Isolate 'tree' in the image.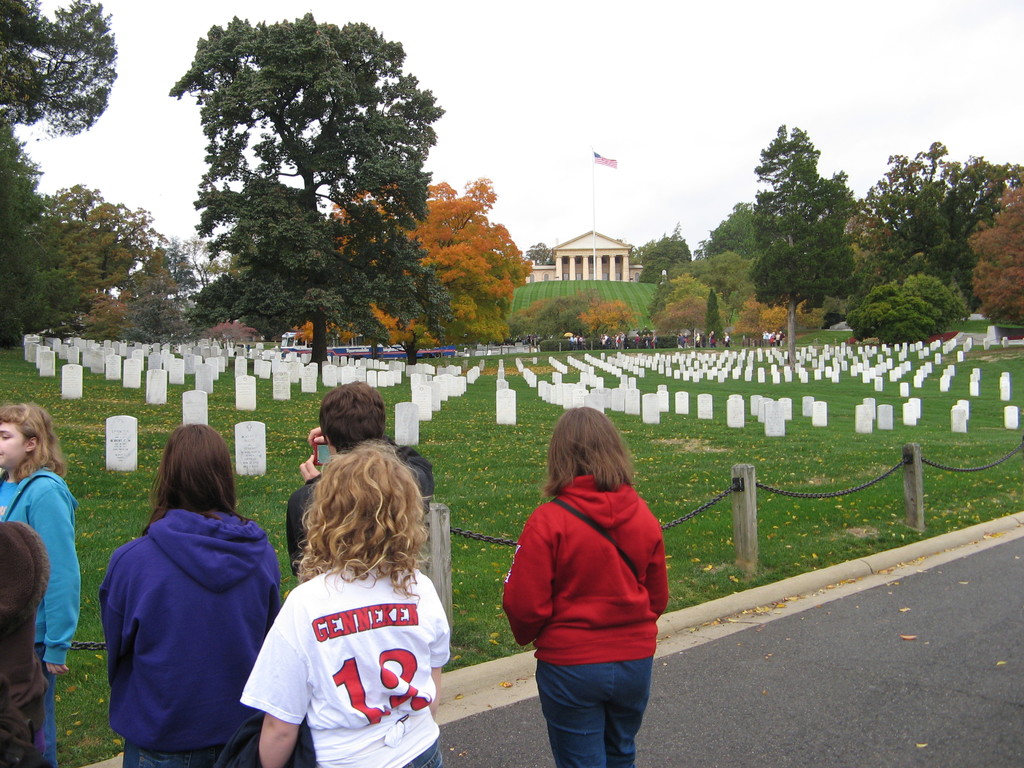
Isolated region: crop(164, 12, 454, 364).
